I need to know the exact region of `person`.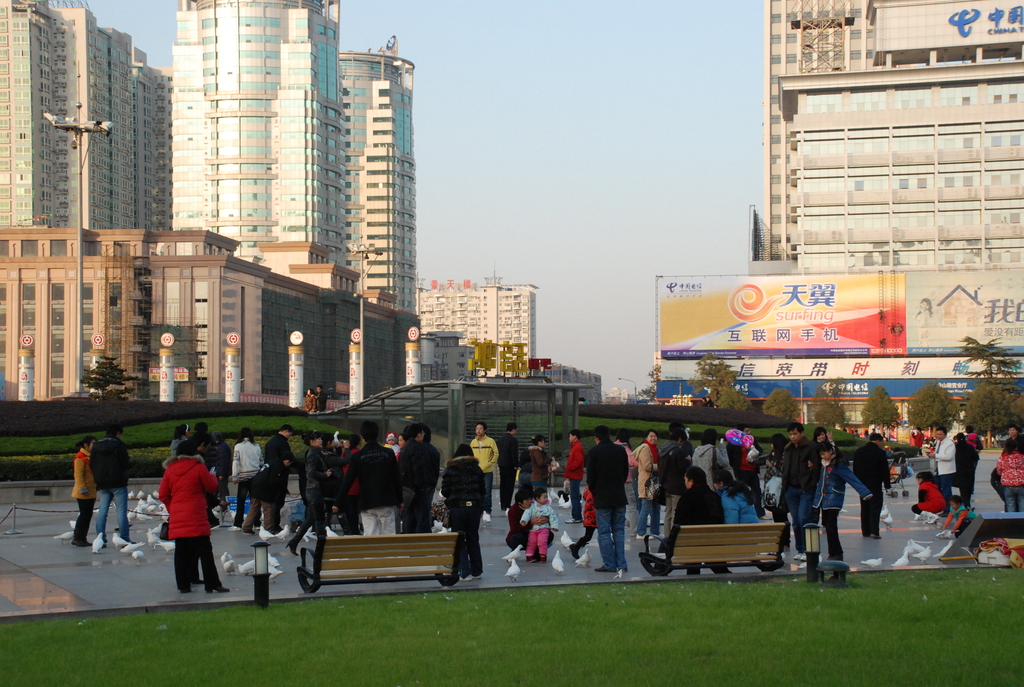
Region: region(239, 451, 296, 532).
